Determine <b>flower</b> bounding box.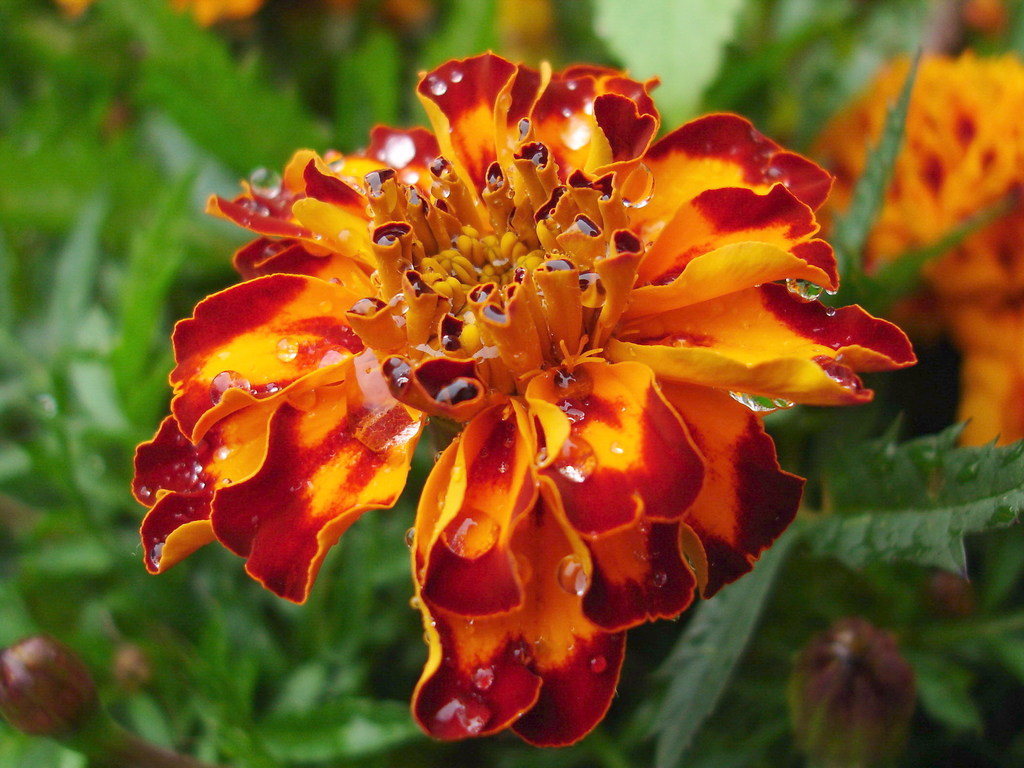
Determined: 809/43/1023/466.
